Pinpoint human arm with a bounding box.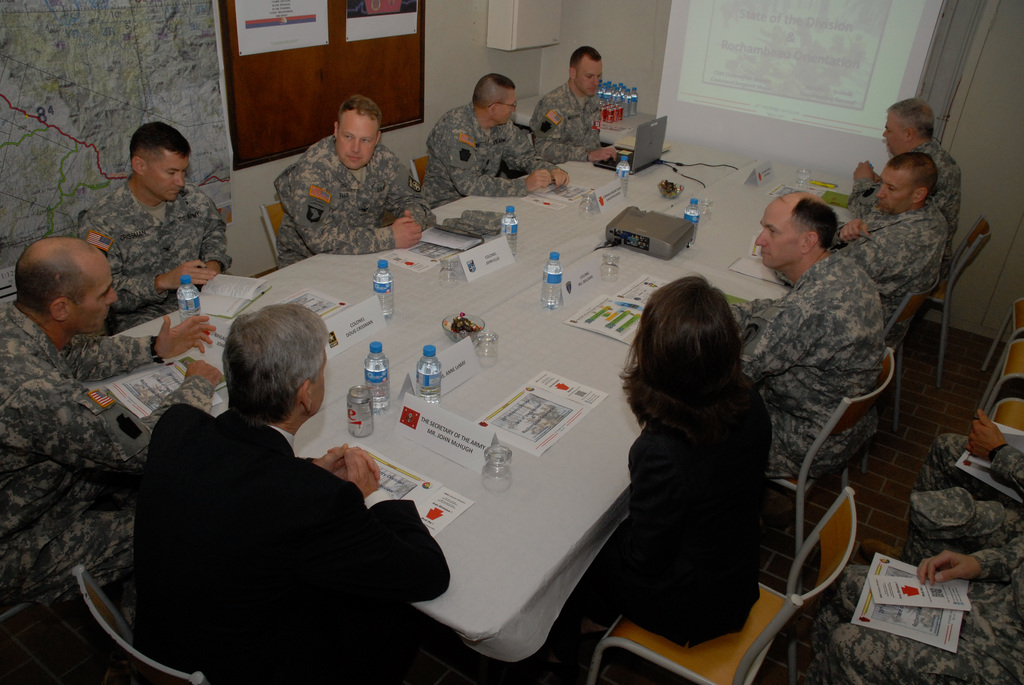
[13,351,223,477].
